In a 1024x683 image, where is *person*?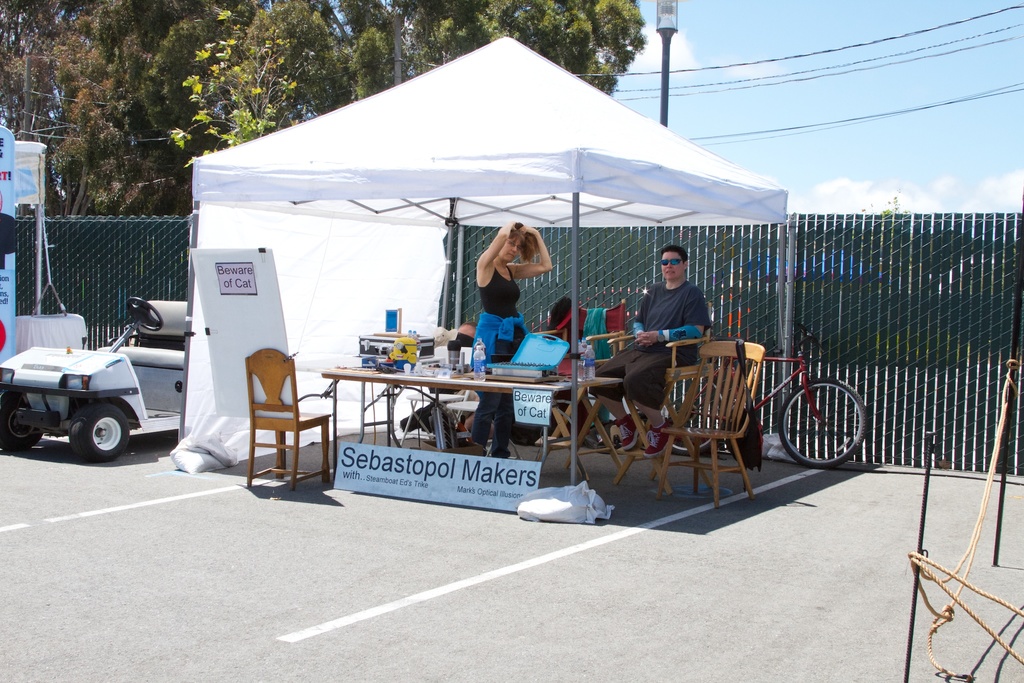
BBox(588, 243, 716, 452).
